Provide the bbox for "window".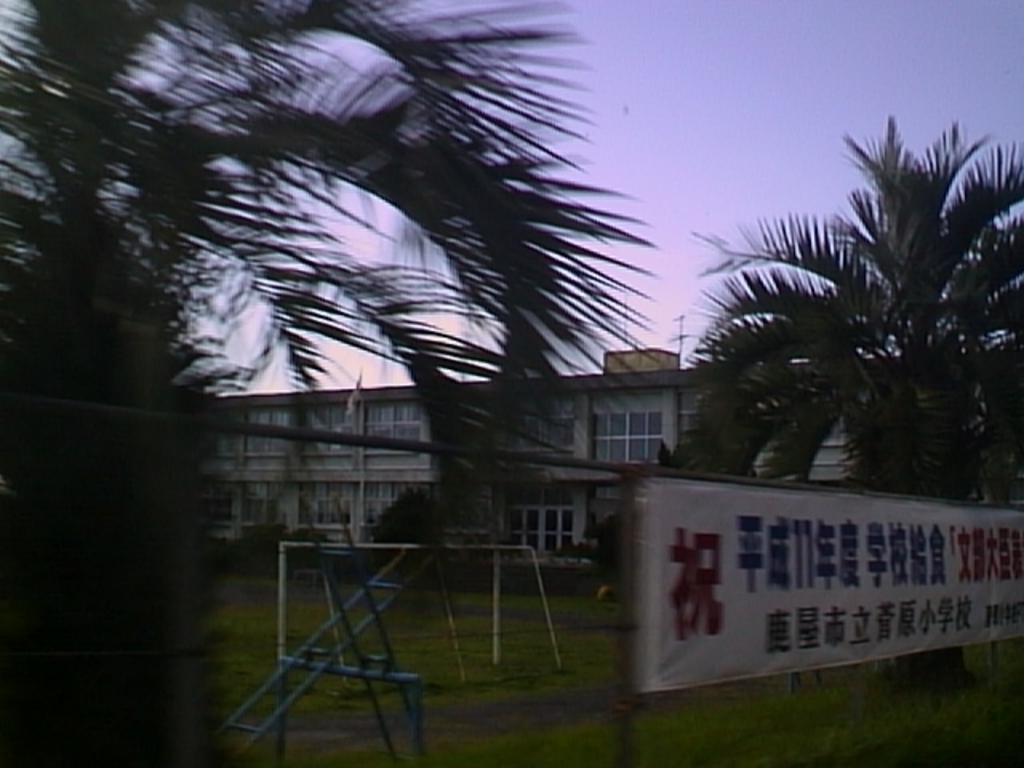
<bbox>506, 506, 584, 552</bbox>.
